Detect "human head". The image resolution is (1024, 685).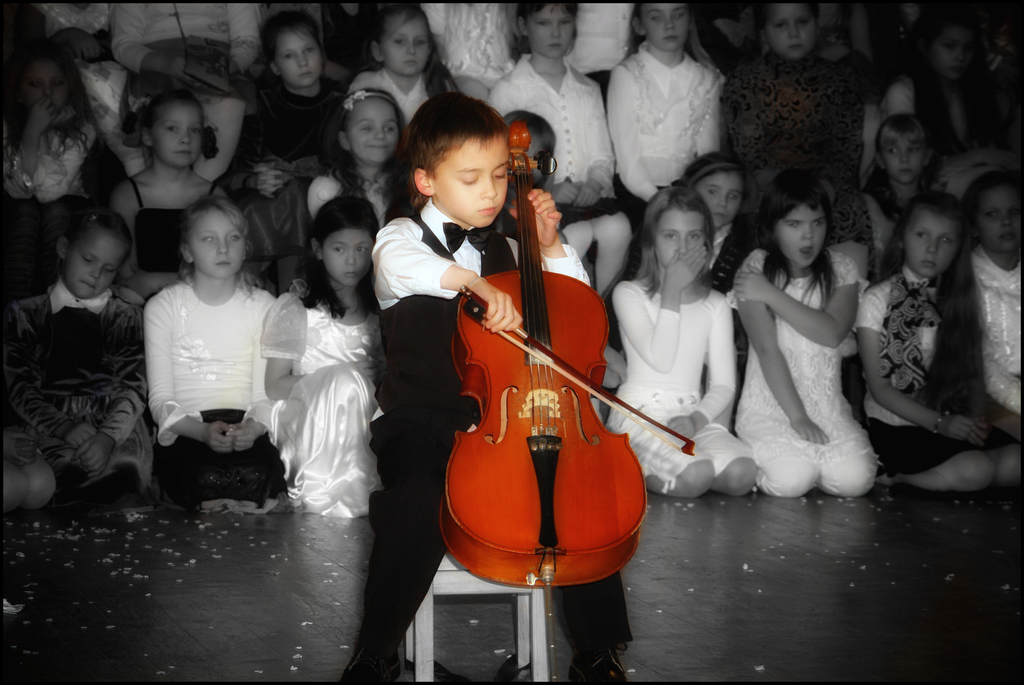
detection(763, 172, 820, 268).
